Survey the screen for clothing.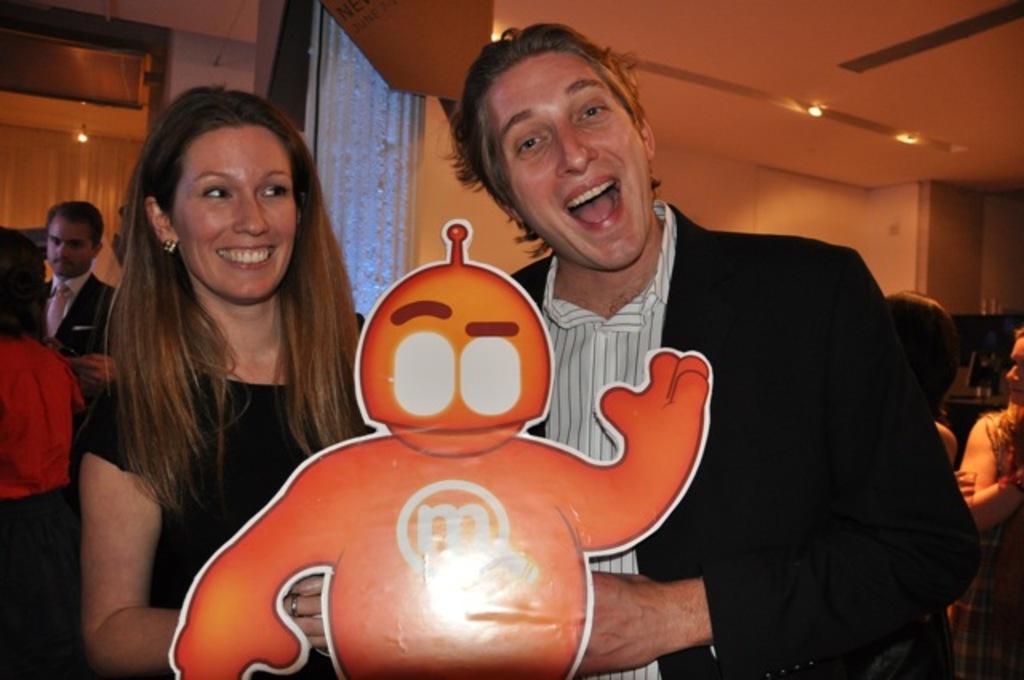
Survey found: [504, 200, 984, 678].
